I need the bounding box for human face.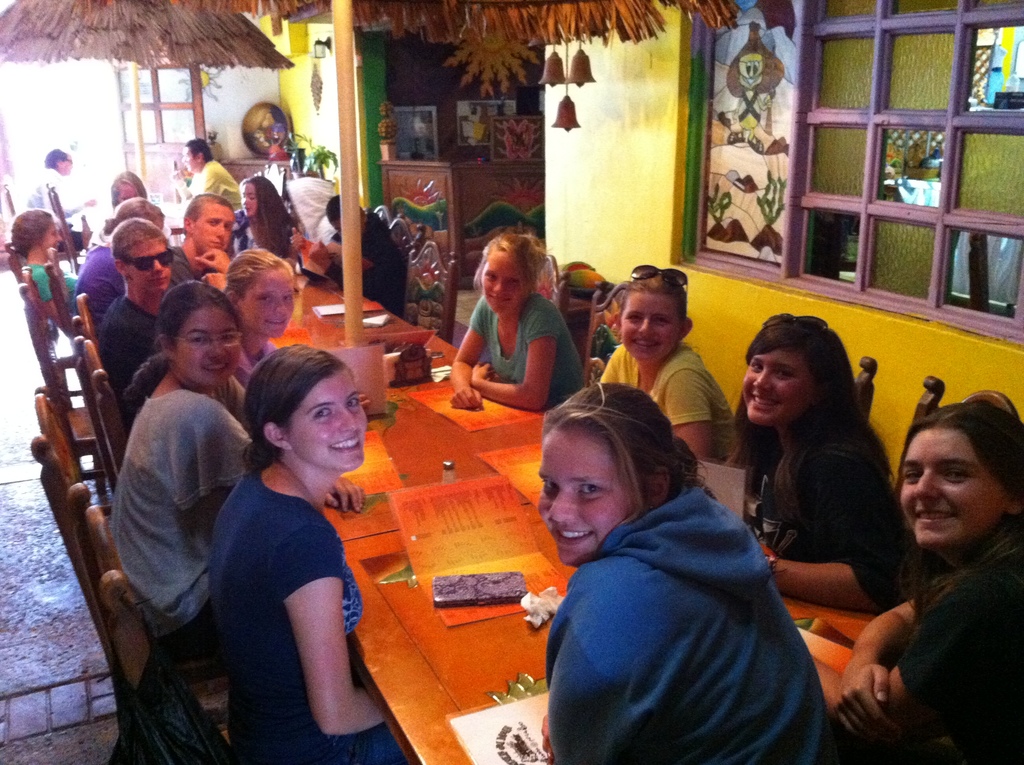
Here it is: [x1=240, y1=184, x2=259, y2=216].
